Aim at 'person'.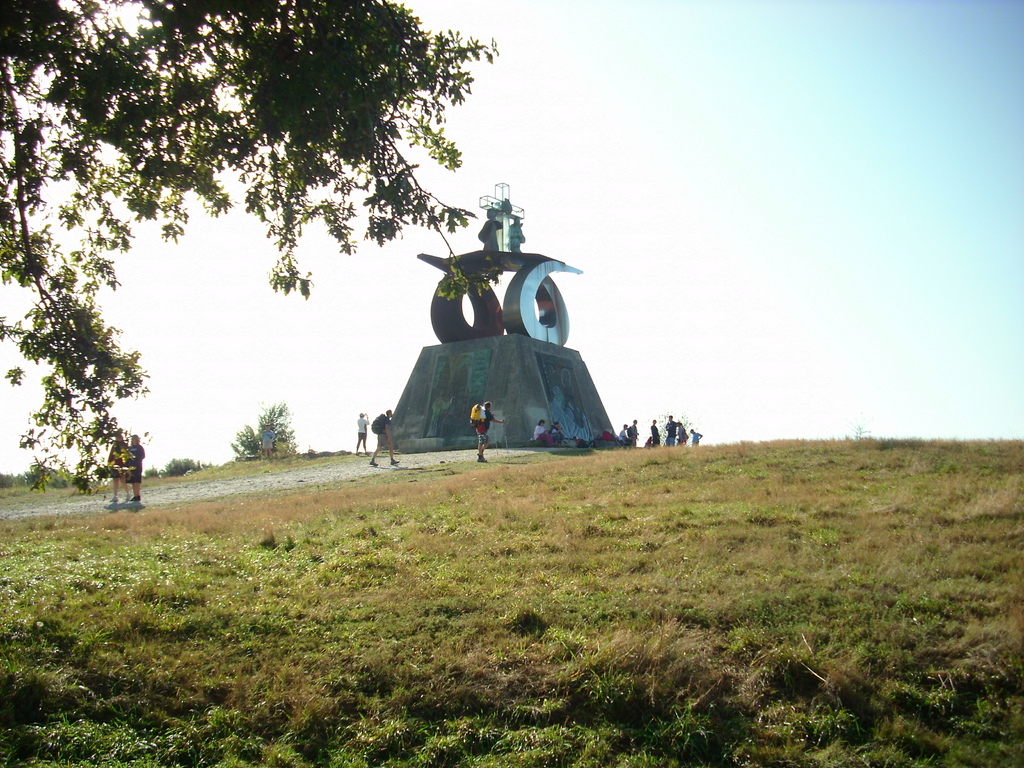
Aimed at <bbox>468, 403, 509, 459</bbox>.
